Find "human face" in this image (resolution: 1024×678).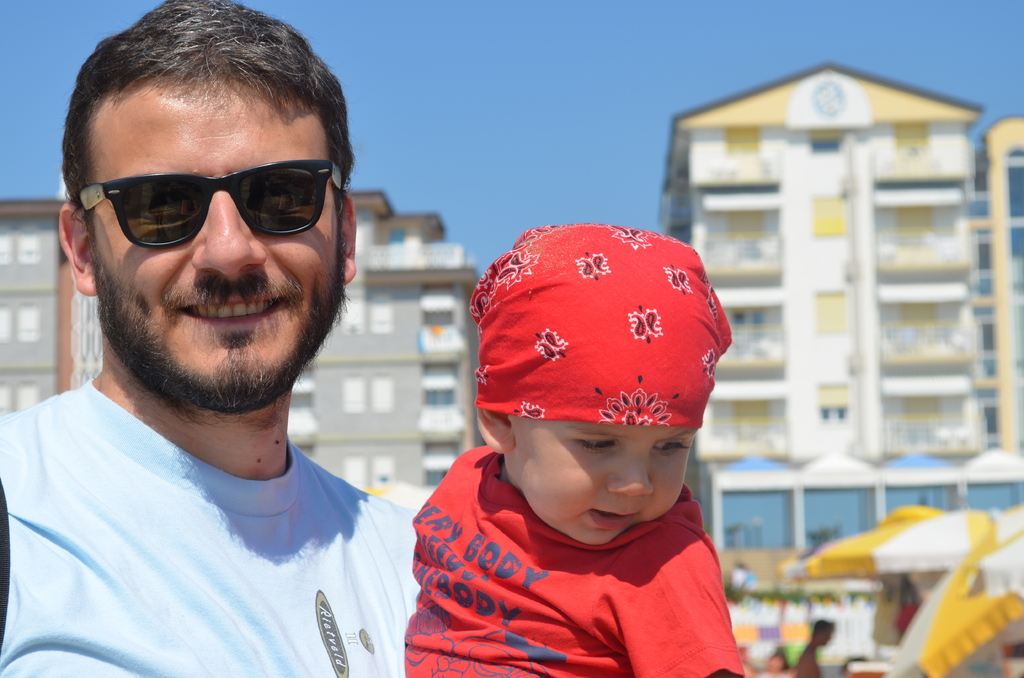
(left=512, top=417, right=698, bottom=546).
